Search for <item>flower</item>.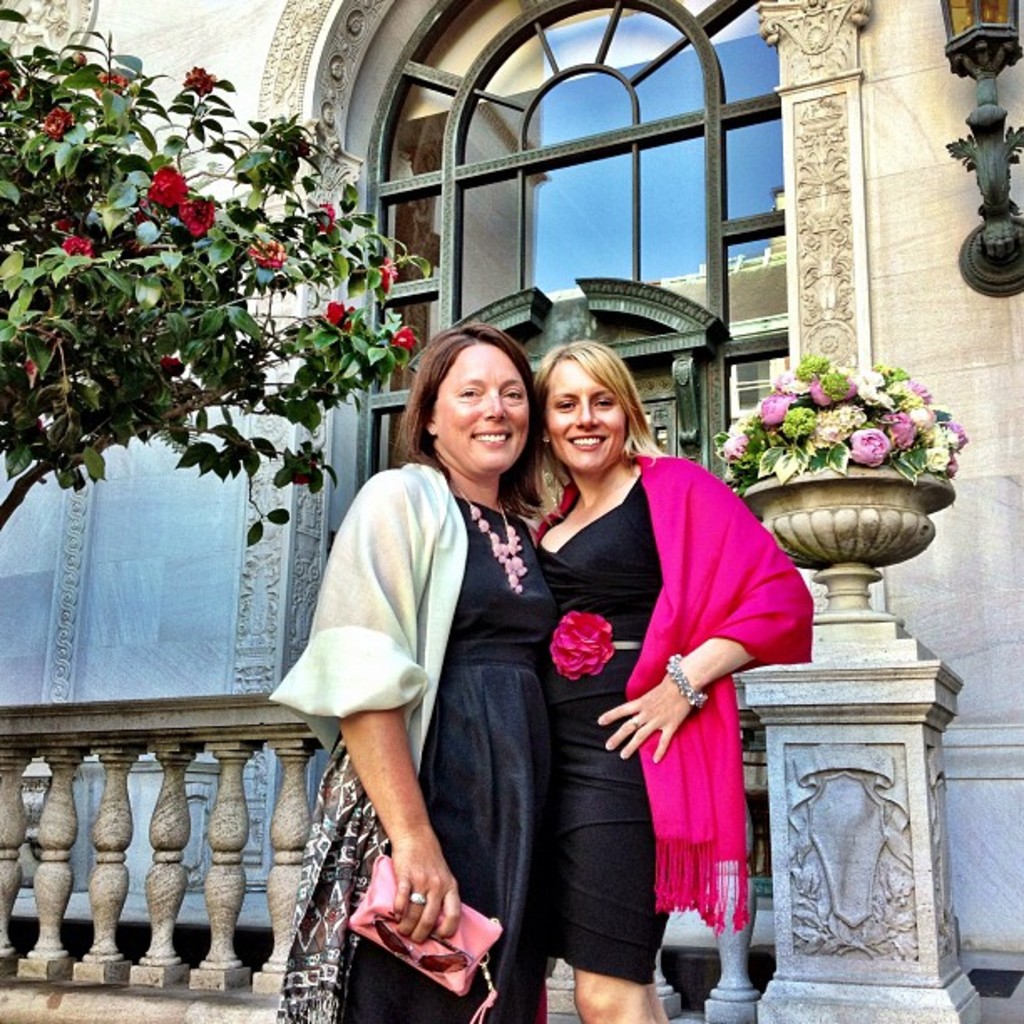
Found at BBox(388, 326, 413, 343).
